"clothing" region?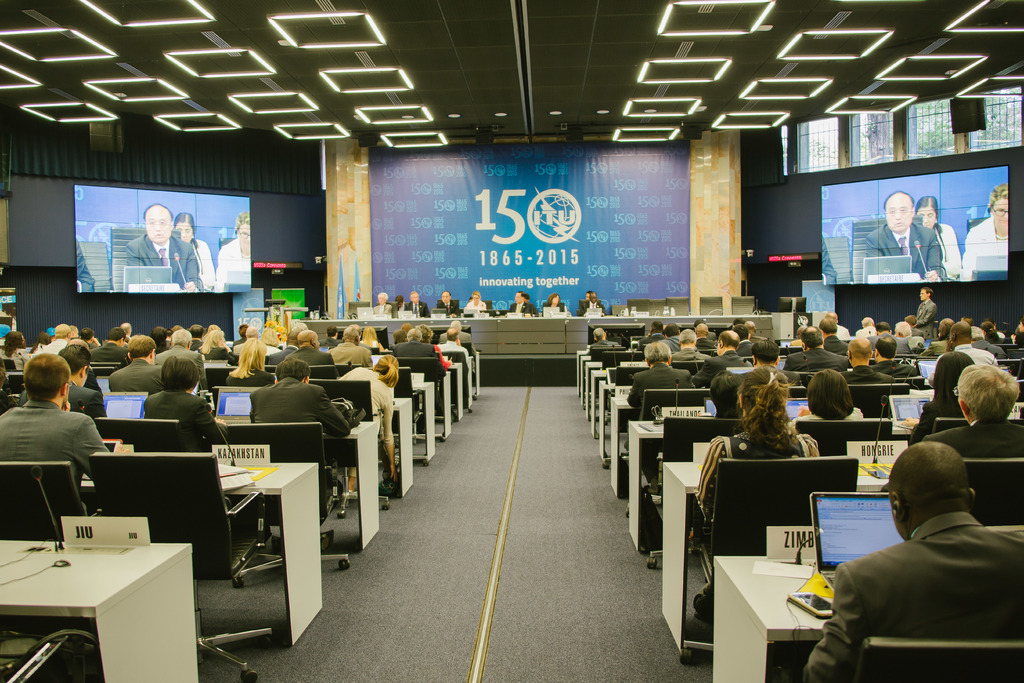
(861, 220, 941, 279)
